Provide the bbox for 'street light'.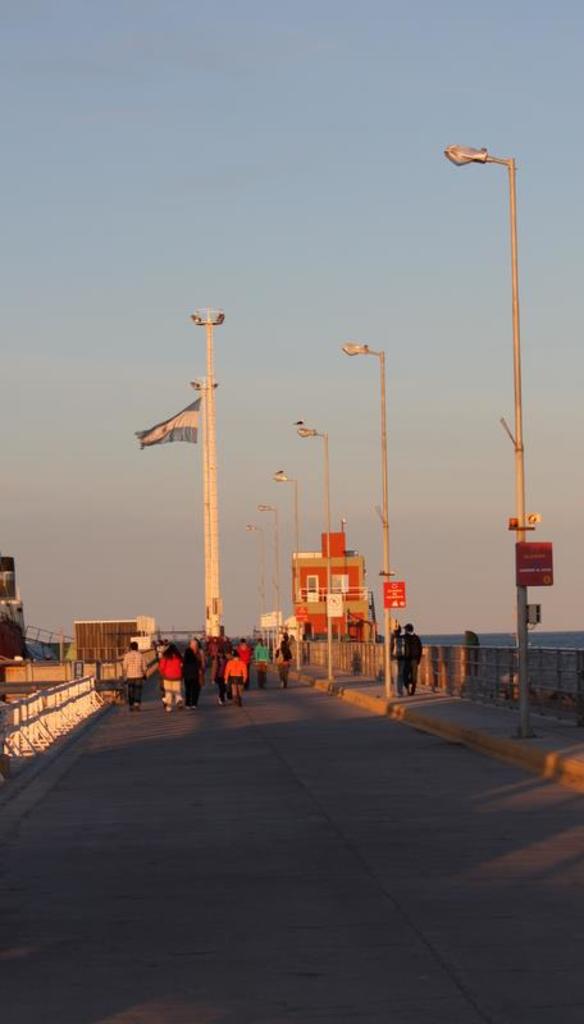
[184, 302, 231, 672].
